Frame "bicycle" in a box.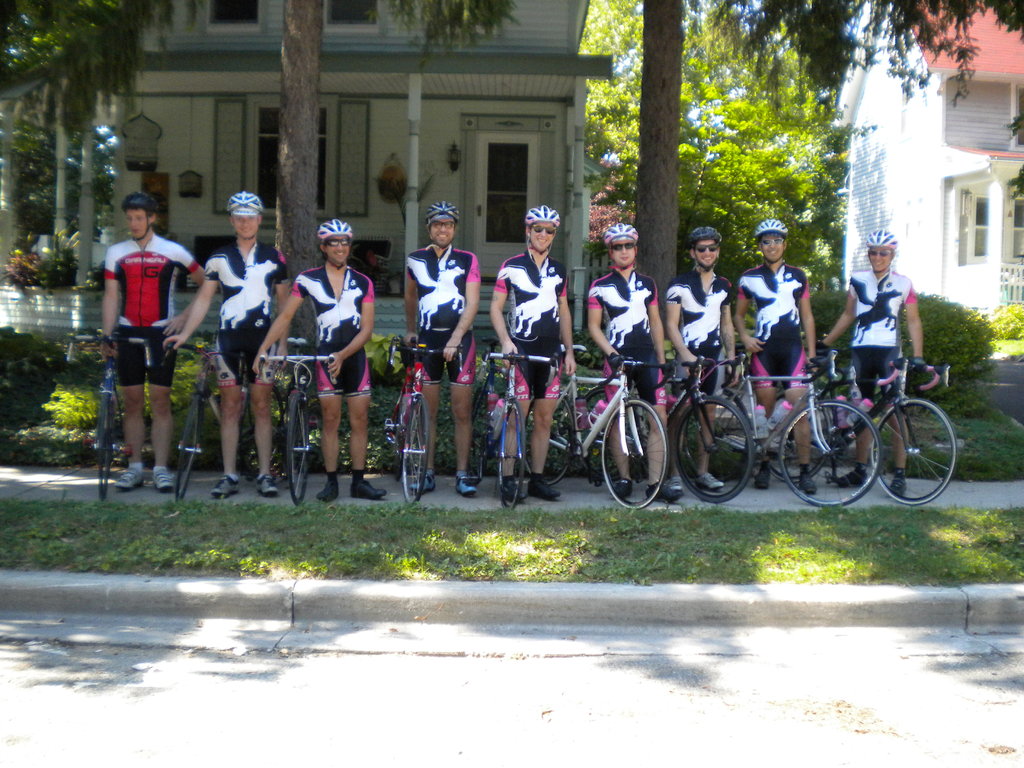
<box>470,336,554,515</box>.
